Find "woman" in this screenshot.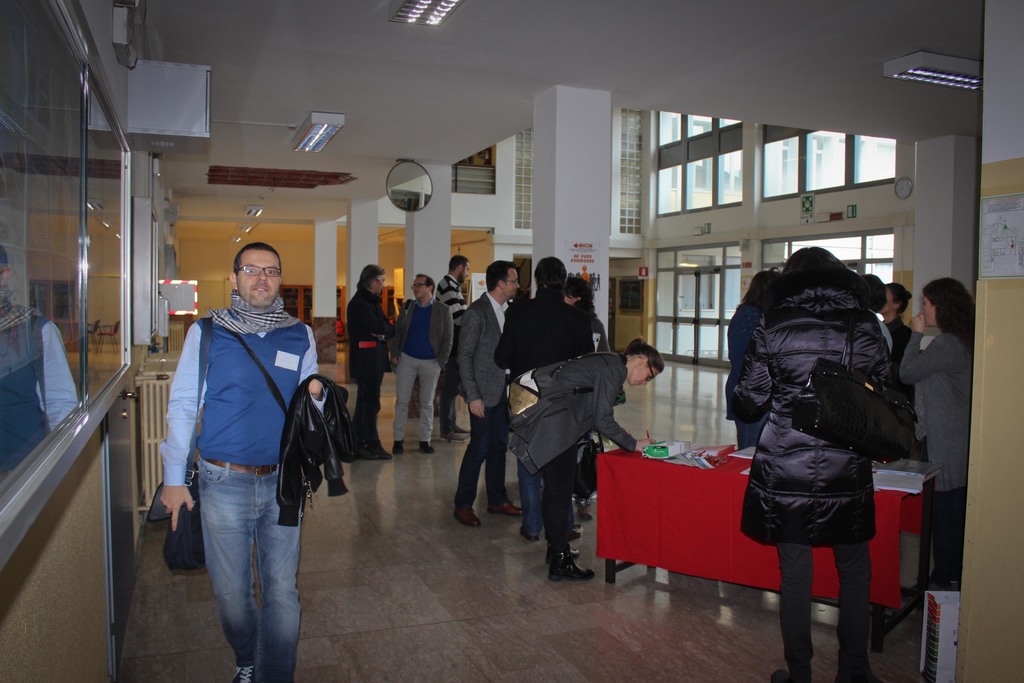
The bounding box for "woman" is 506 336 666 579.
